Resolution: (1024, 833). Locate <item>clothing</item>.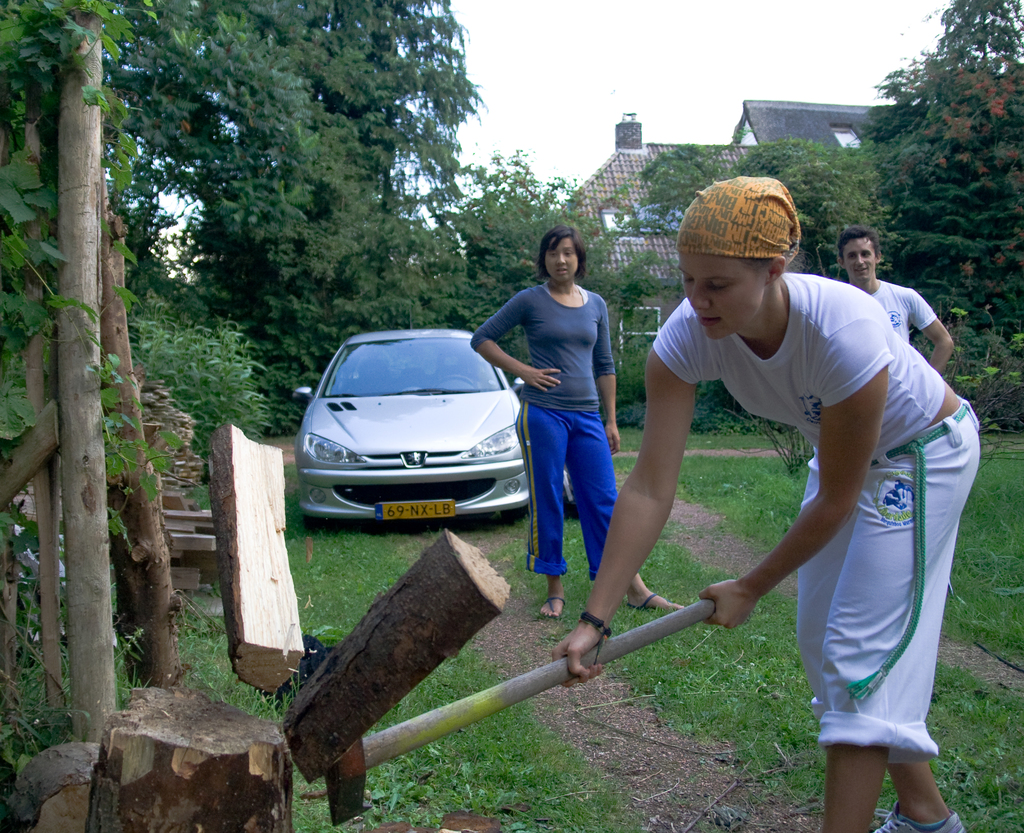
pyautogui.locateOnScreen(856, 273, 938, 352).
